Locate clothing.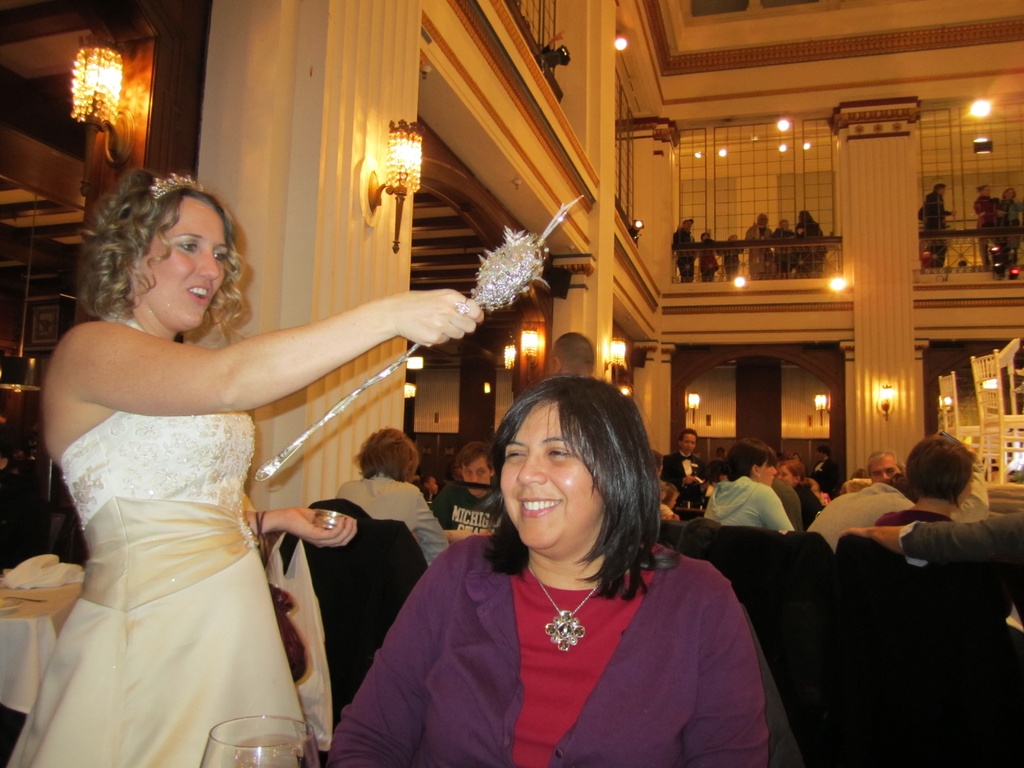
Bounding box: <region>900, 504, 1023, 626</region>.
